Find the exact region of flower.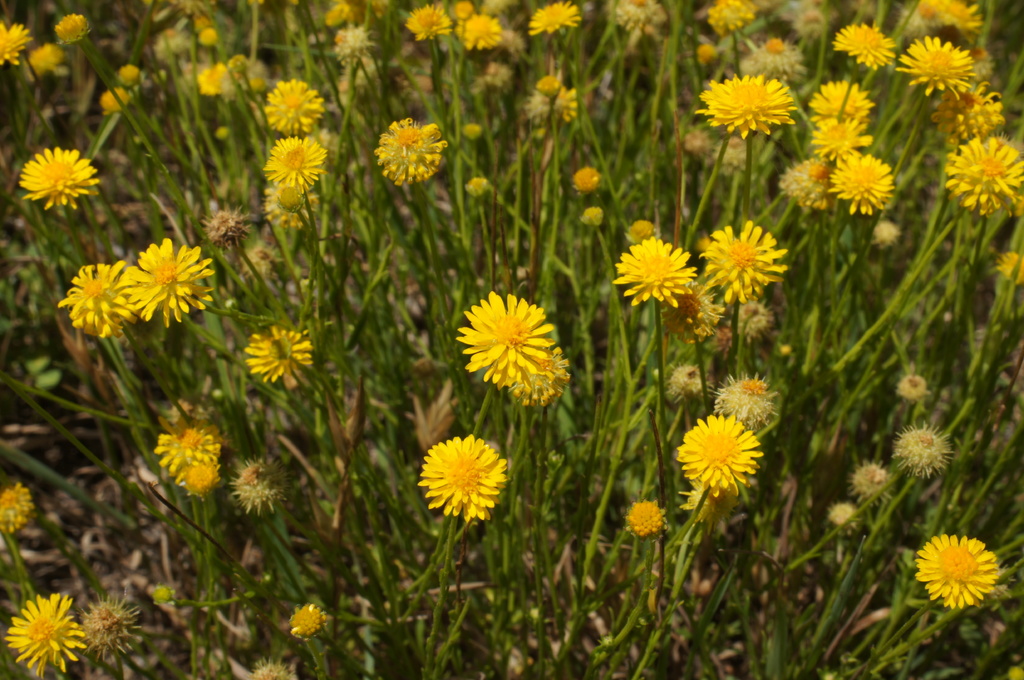
Exact region: region(264, 77, 319, 135).
